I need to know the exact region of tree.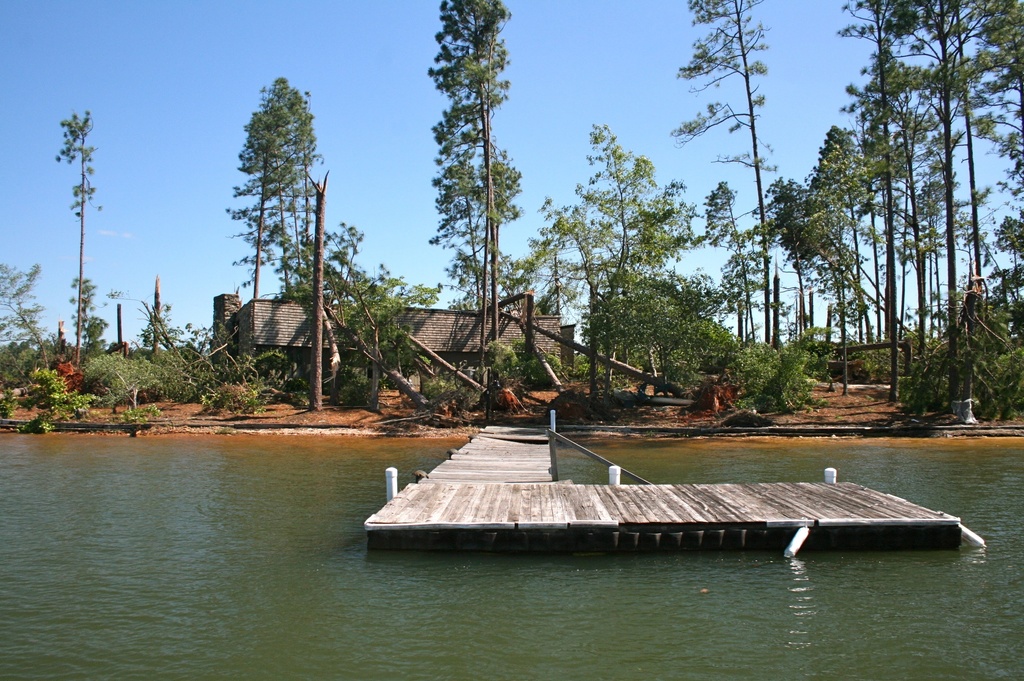
Region: locate(425, 0, 530, 392).
